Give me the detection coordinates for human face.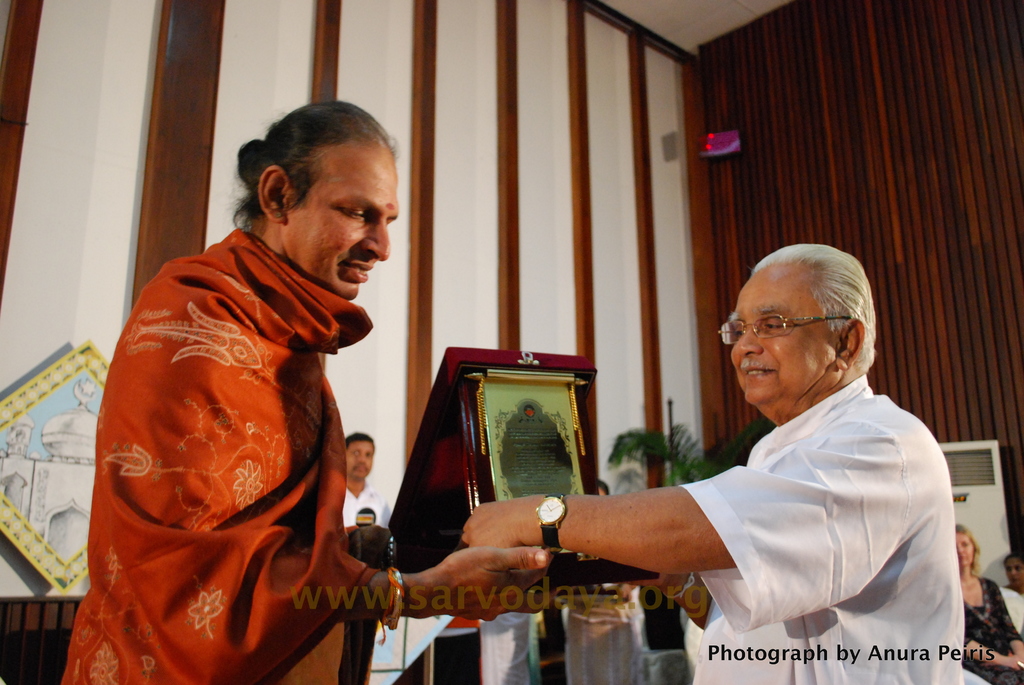
BBox(957, 534, 975, 568).
